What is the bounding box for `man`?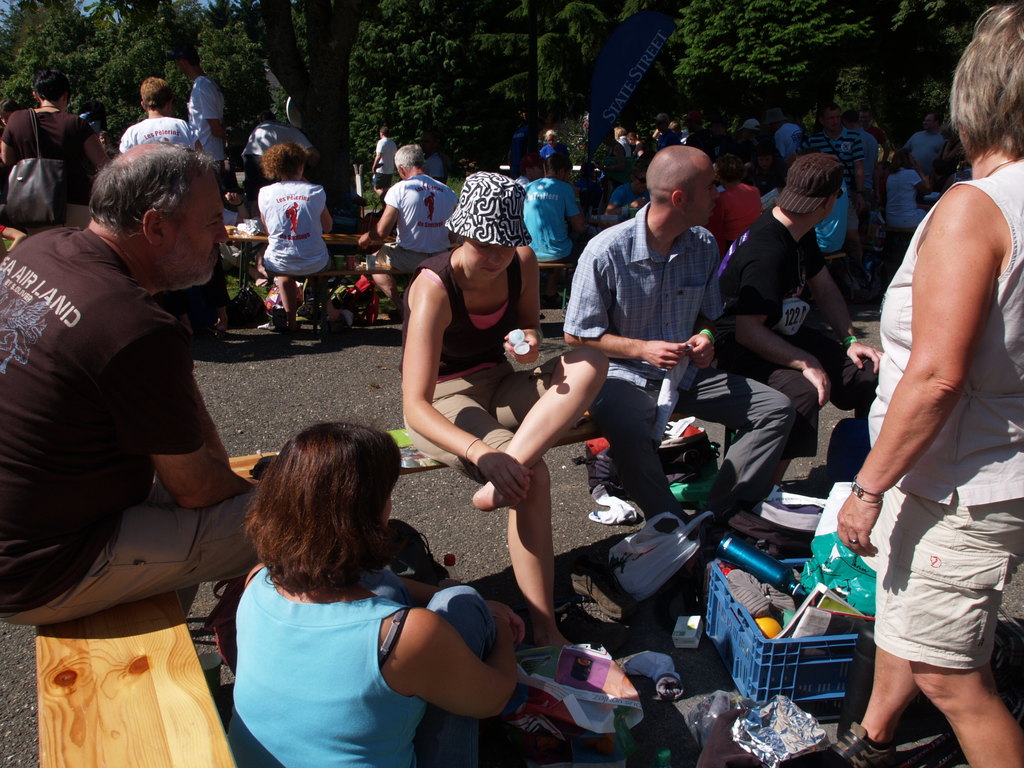
left=908, top=110, right=952, bottom=172.
